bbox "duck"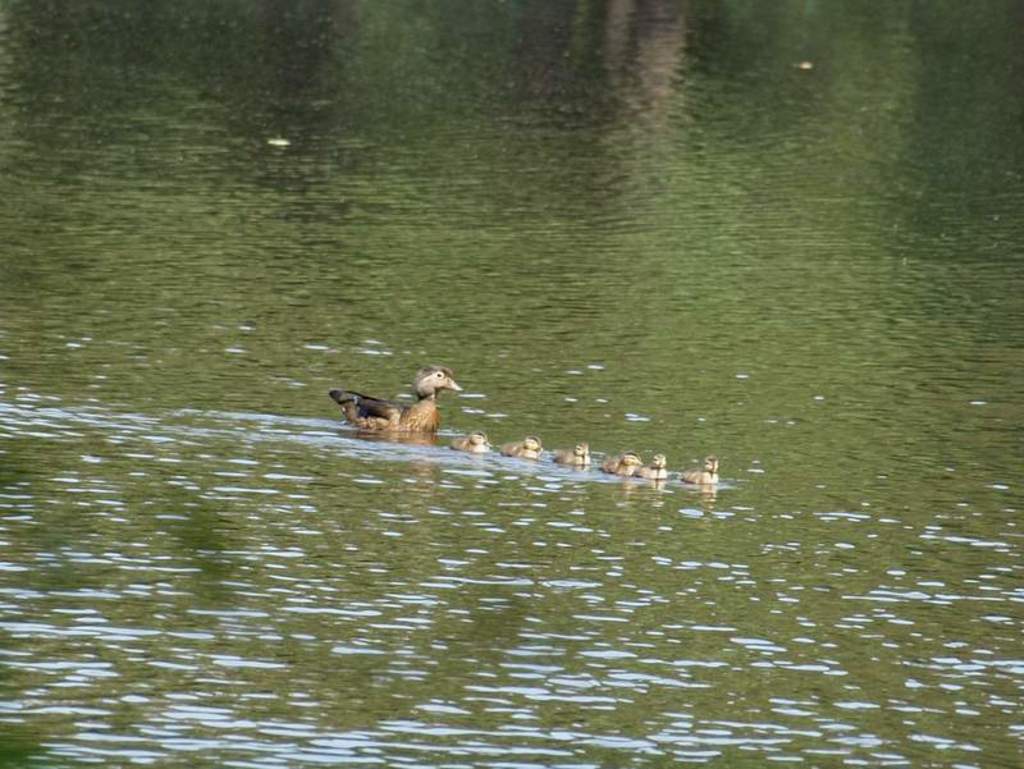
BBox(457, 426, 500, 456)
